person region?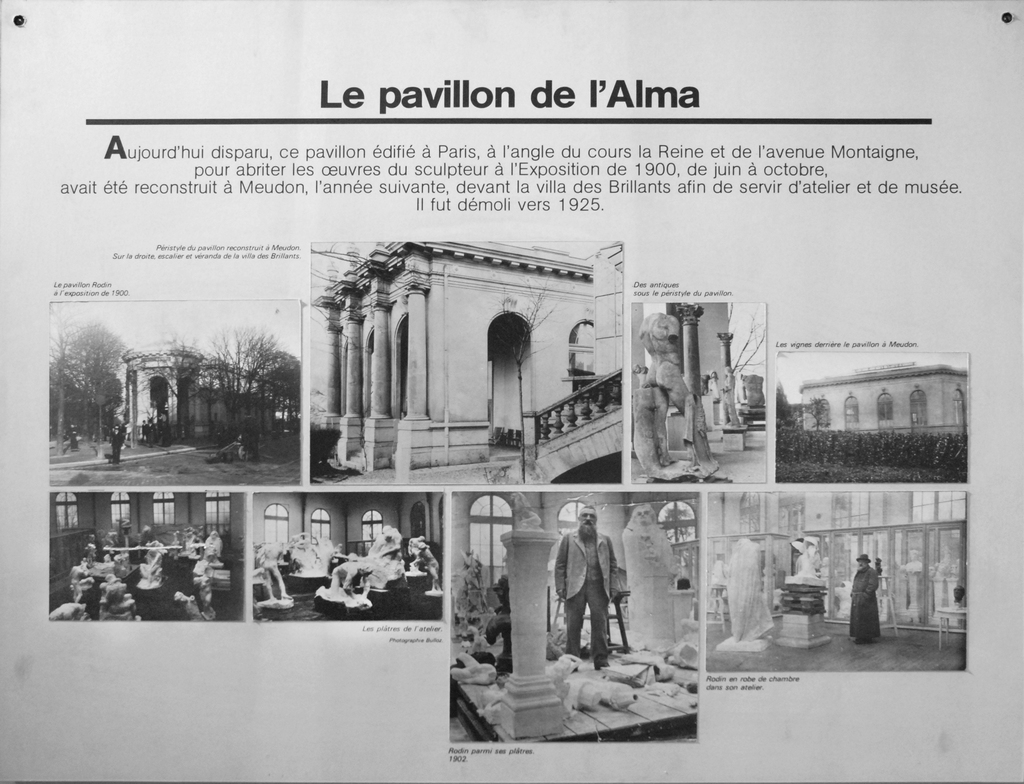
[x1=161, y1=407, x2=169, y2=453]
